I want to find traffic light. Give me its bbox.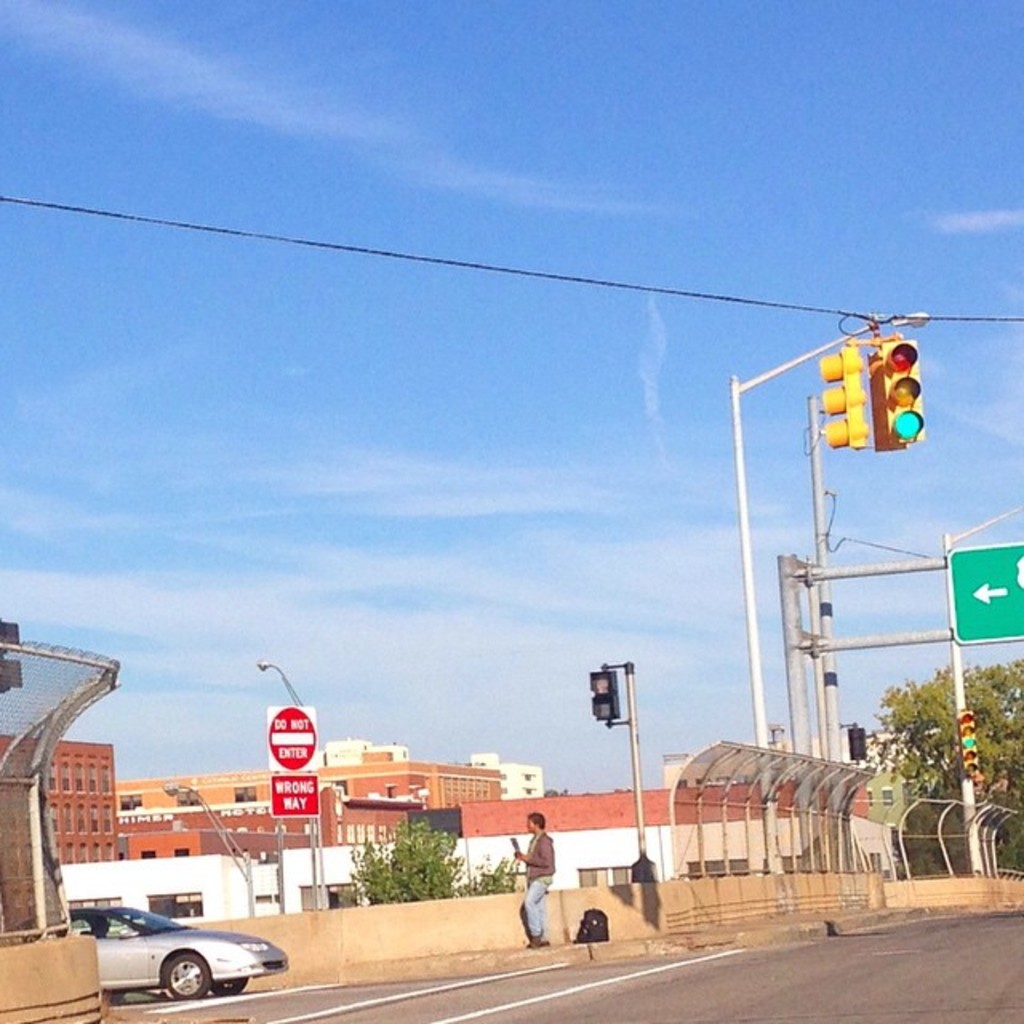
bbox(850, 730, 866, 762).
